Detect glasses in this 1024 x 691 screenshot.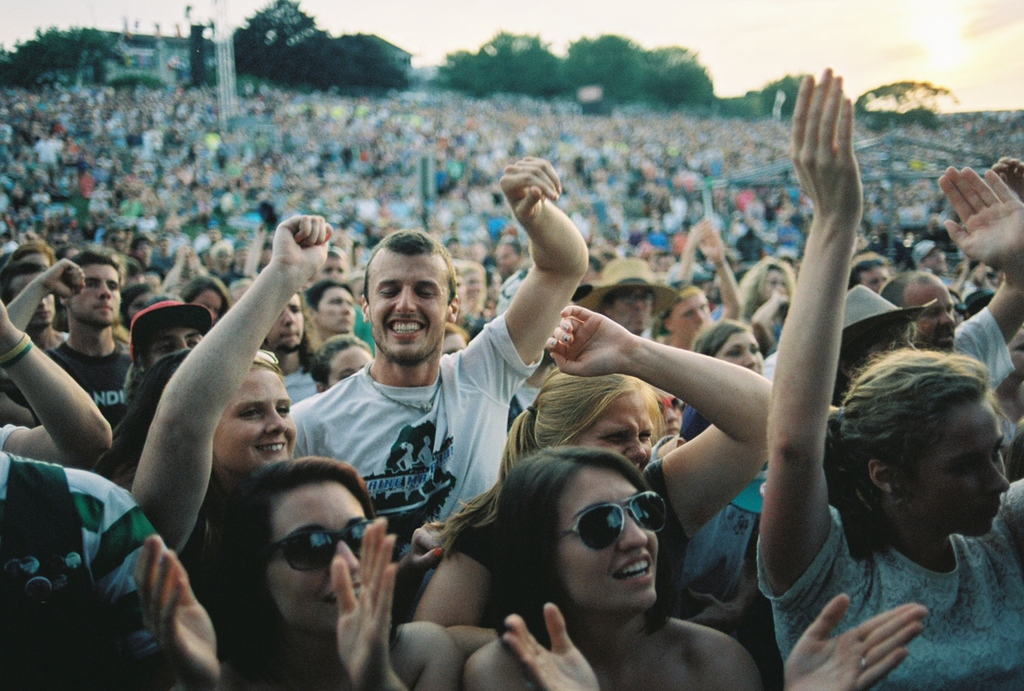
Detection: bbox=[257, 511, 376, 571].
